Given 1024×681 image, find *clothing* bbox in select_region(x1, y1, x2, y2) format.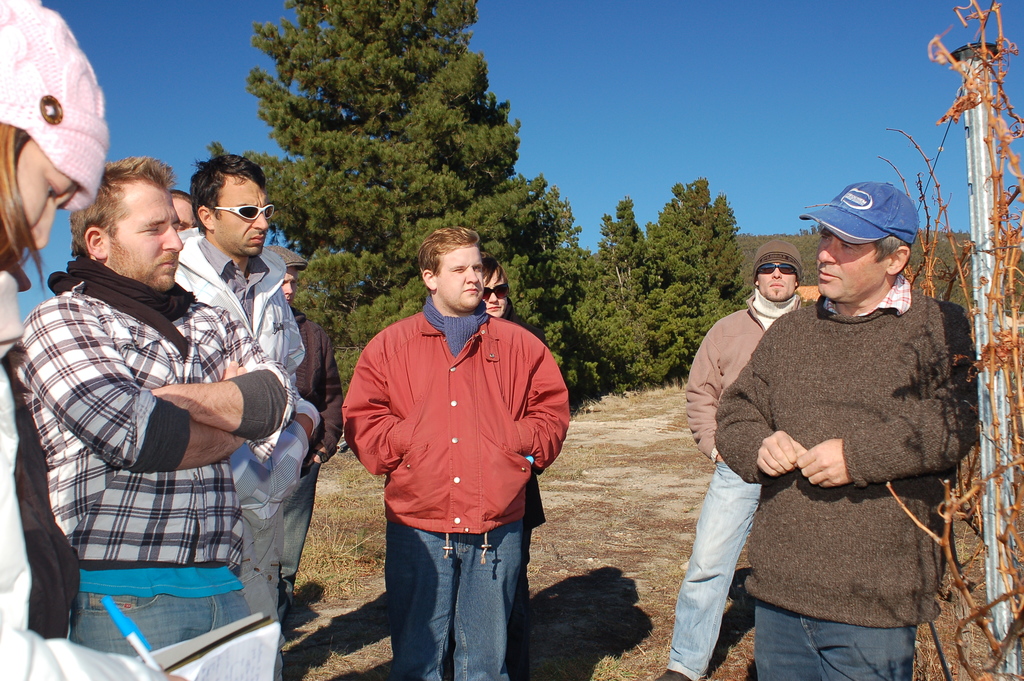
select_region(710, 230, 988, 653).
